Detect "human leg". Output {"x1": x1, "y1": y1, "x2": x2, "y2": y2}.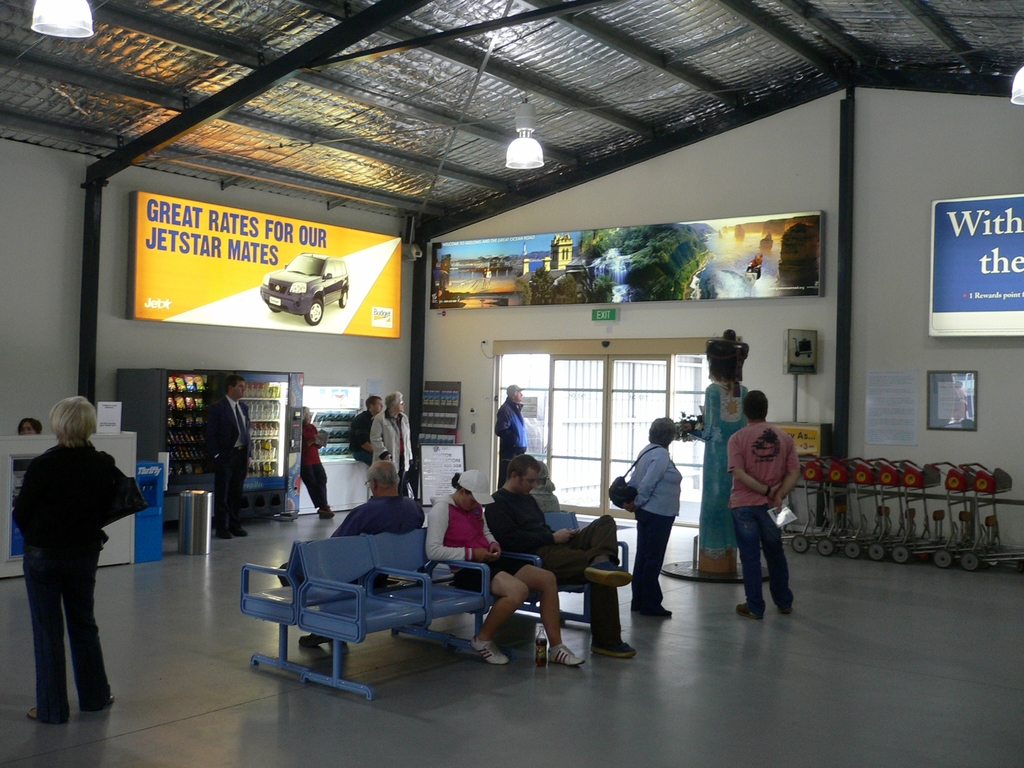
{"x1": 70, "y1": 538, "x2": 116, "y2": 716}.
